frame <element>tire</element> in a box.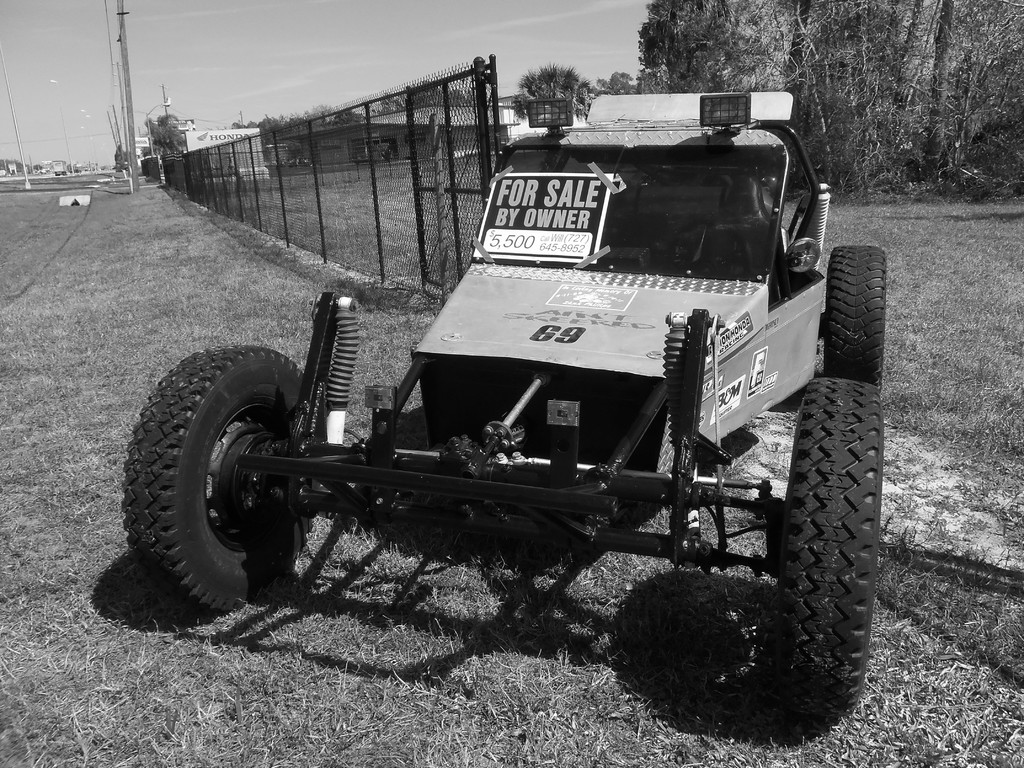
125, 346, 332, 616.
